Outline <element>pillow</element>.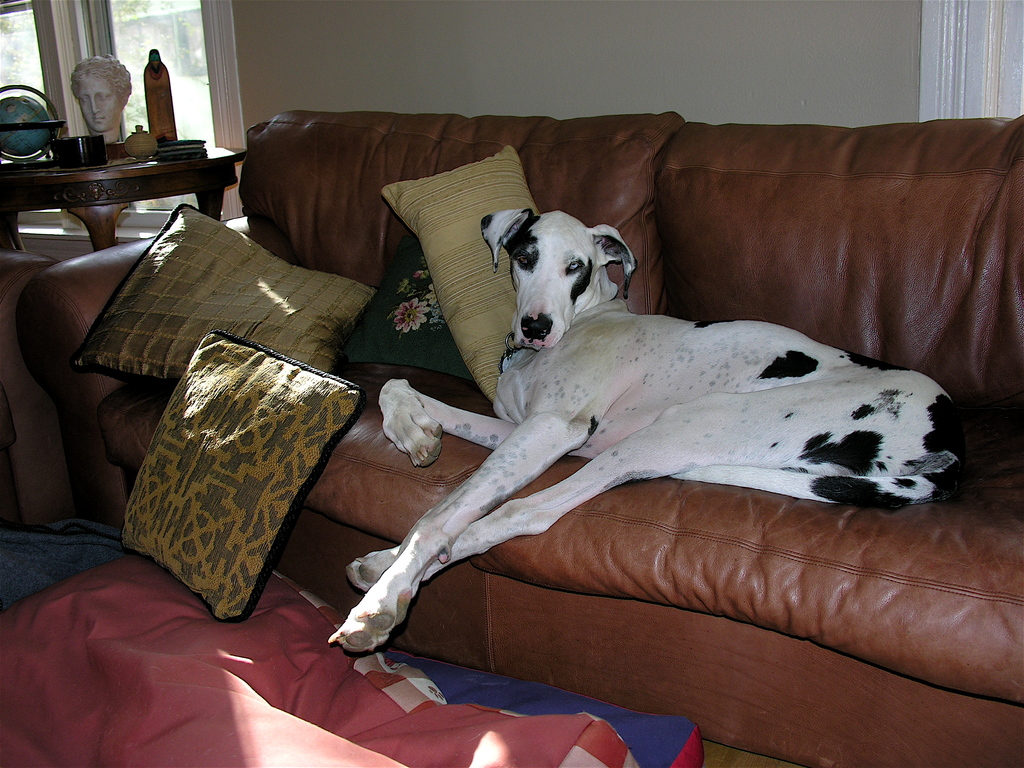
Outline: 109 330 373 609.
